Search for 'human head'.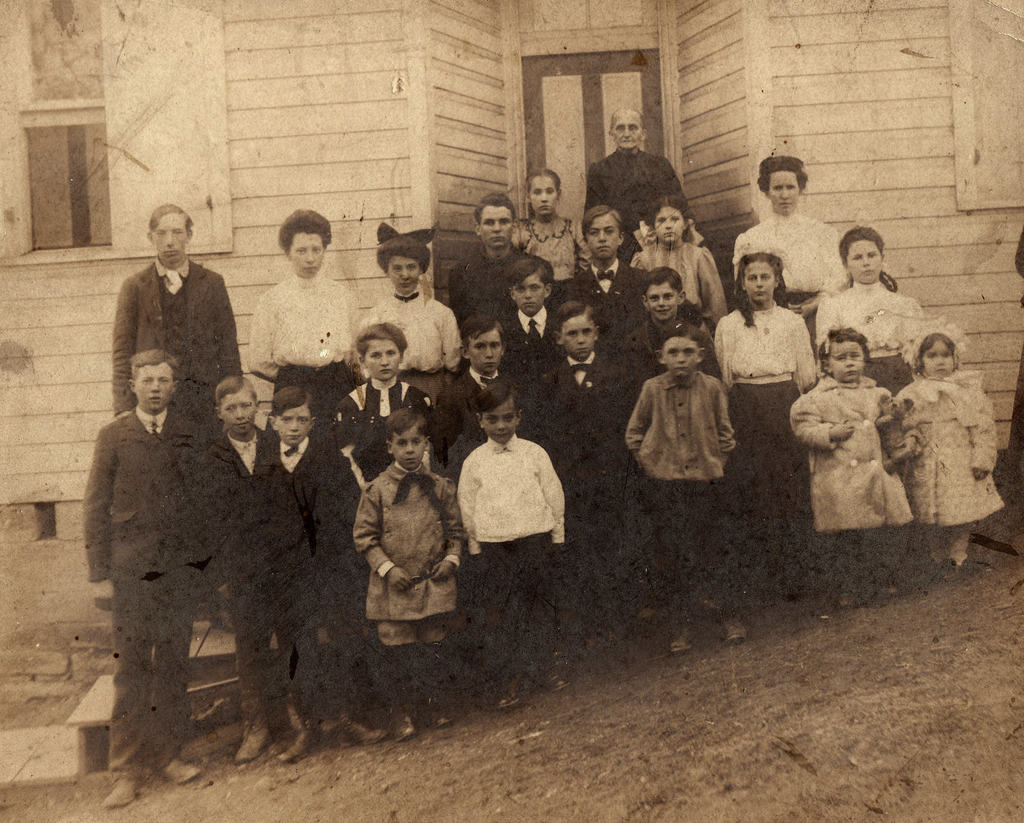
Found at 819/327/872/382.
